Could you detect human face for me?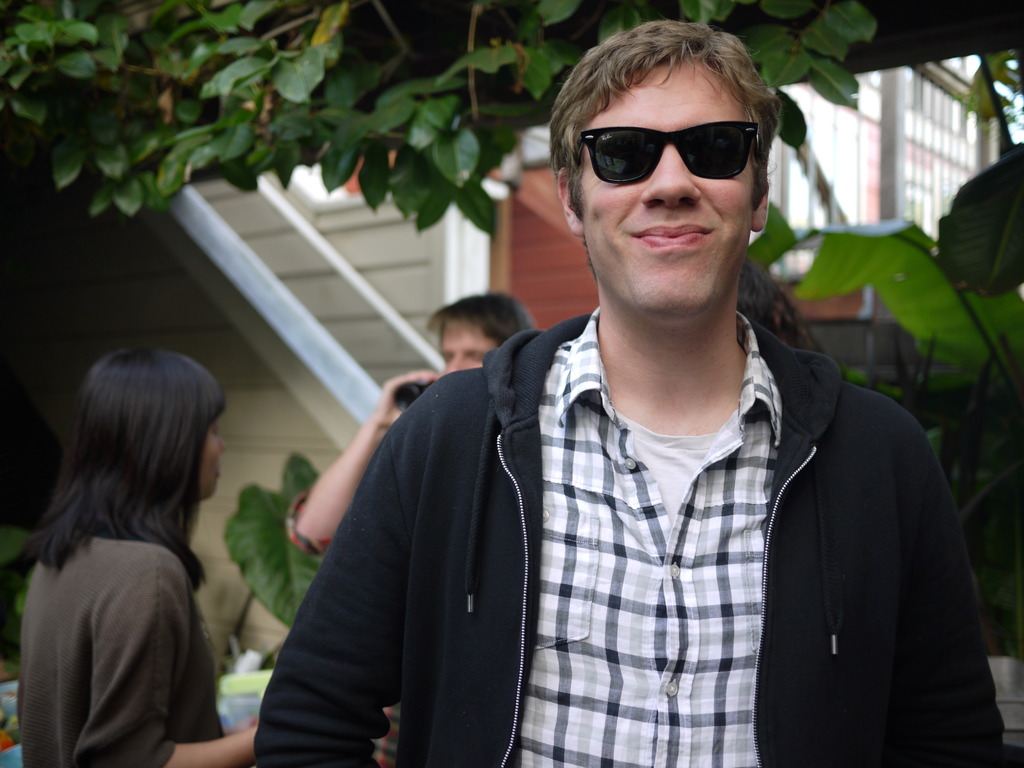
Detection result: <region>583, 60, 753, 320</region>.
